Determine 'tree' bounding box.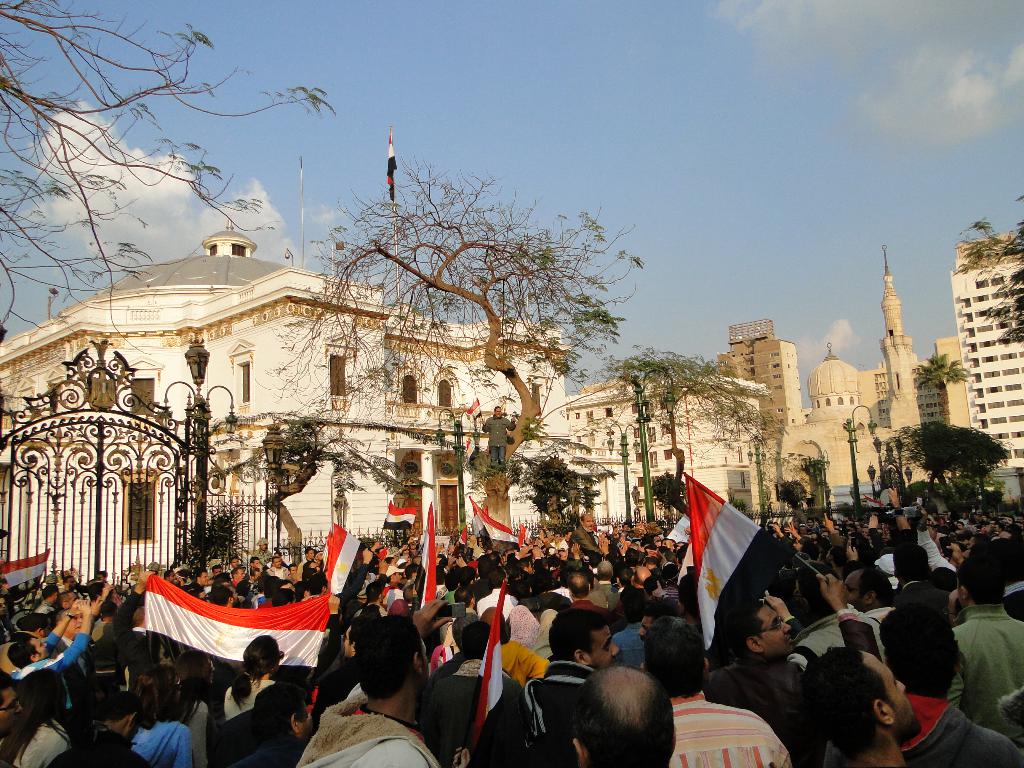
Determined: BBox(579, 341, 781, 485).
